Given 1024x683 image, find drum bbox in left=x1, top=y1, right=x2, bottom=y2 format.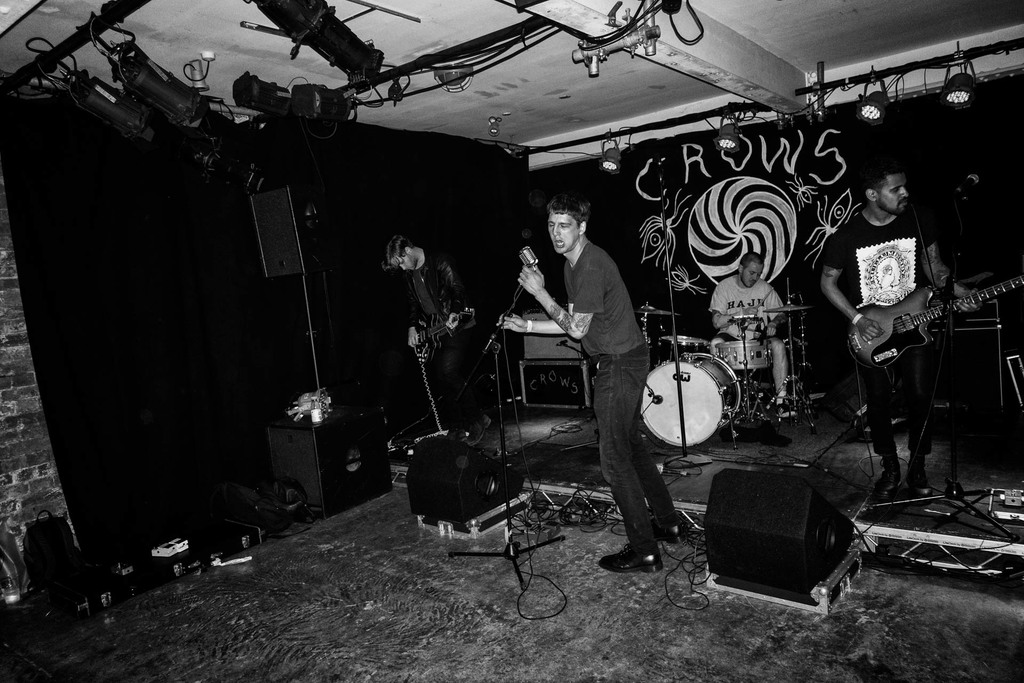
left=658, top=336, right=709, bottom=363.
